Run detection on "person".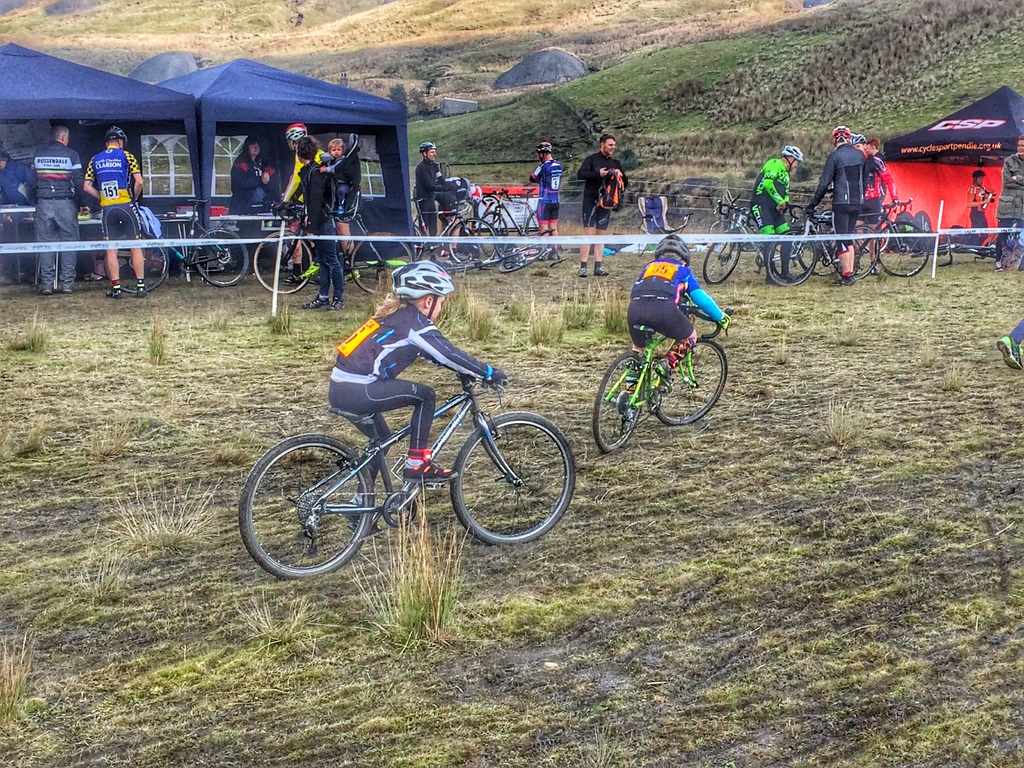
Result: bbox=(993, 317, 1023, 372).
